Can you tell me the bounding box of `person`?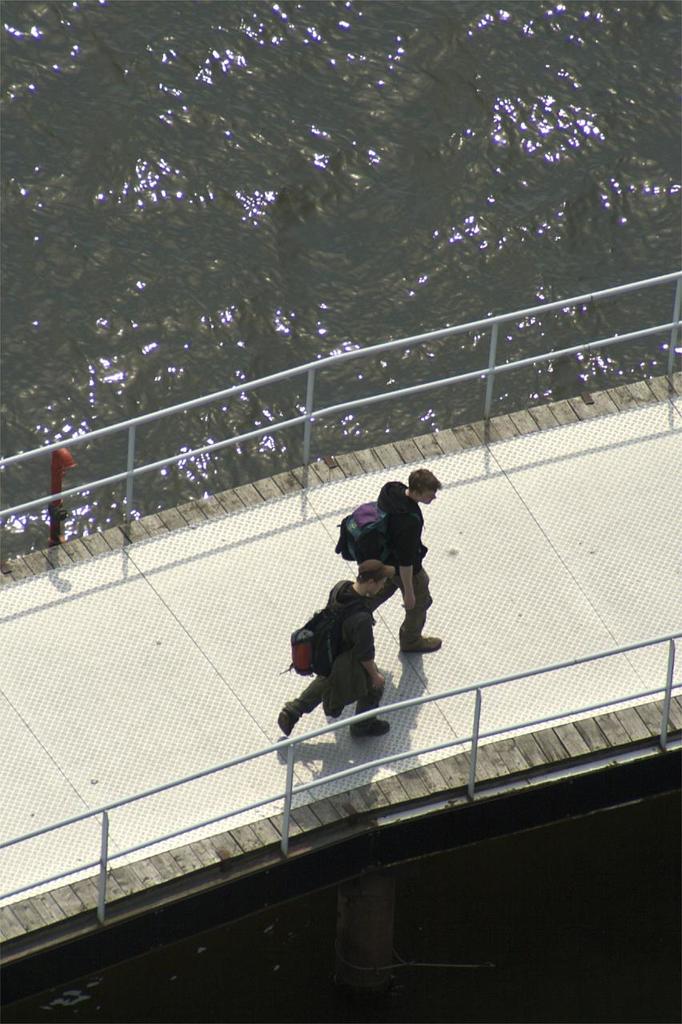
locate(276, 562, 403, 742).
